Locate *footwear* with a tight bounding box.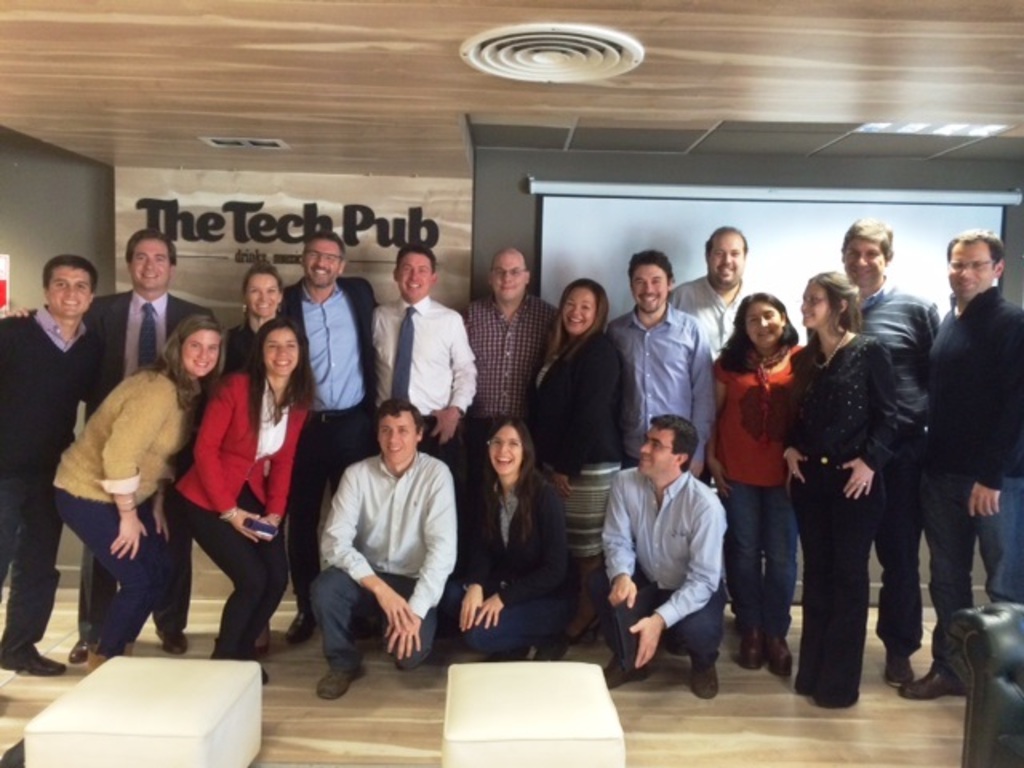
box=[66, 637, 91, 666].
